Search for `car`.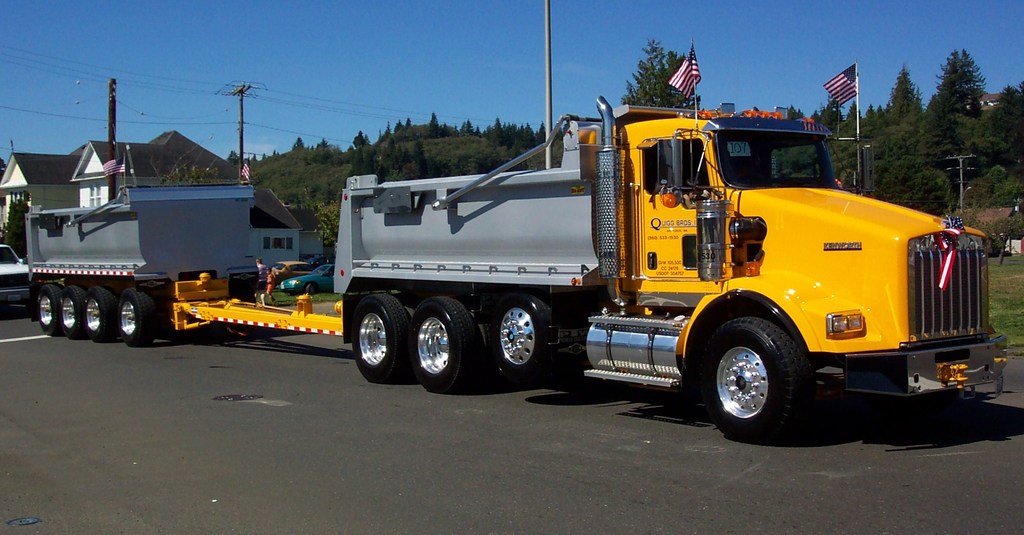
Found at Rect(0, 240, 29, 299).
